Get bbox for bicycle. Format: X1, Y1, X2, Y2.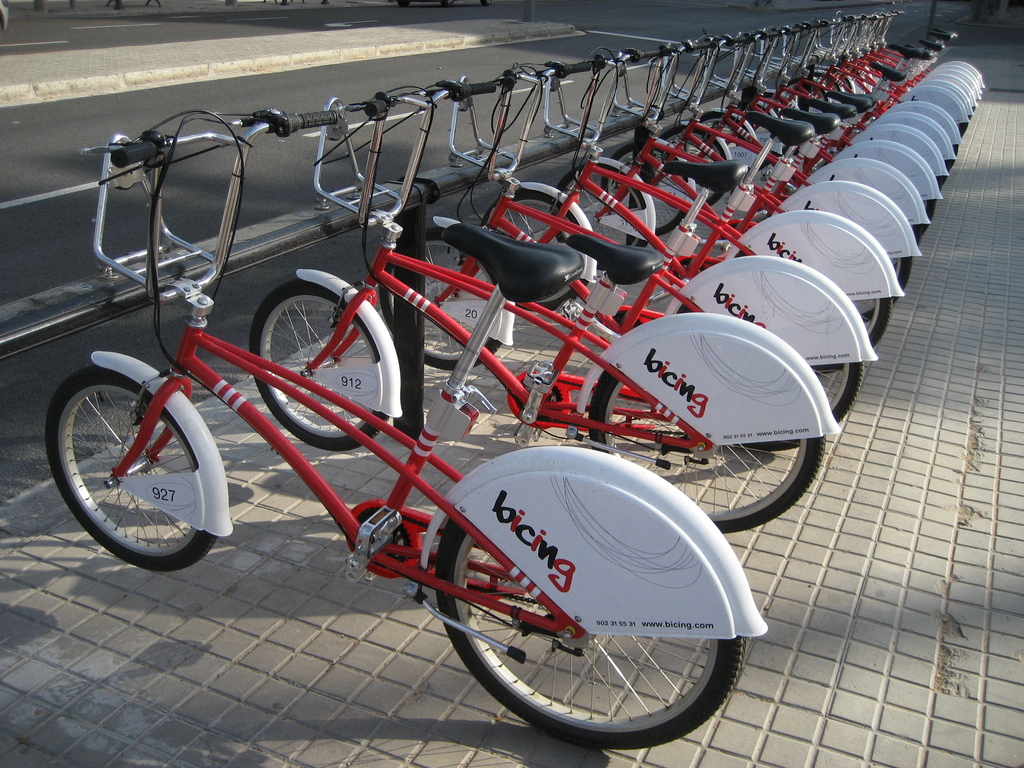
556, 44, 927, 300.
